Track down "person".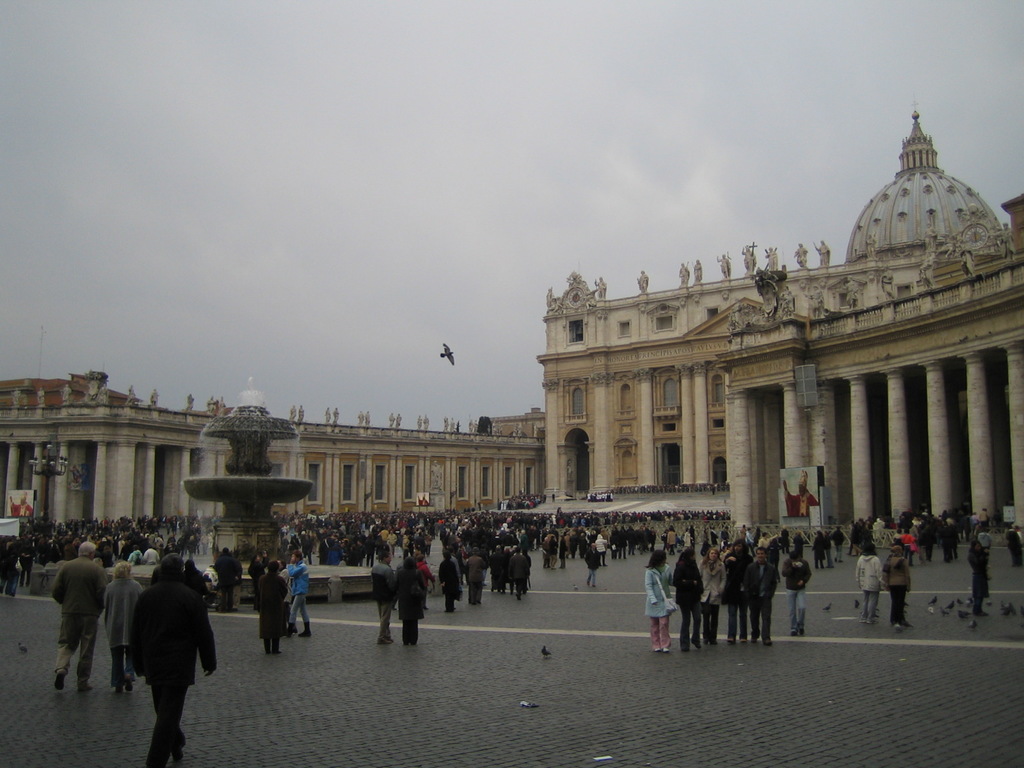
Tracked to 739:244:756:278.
